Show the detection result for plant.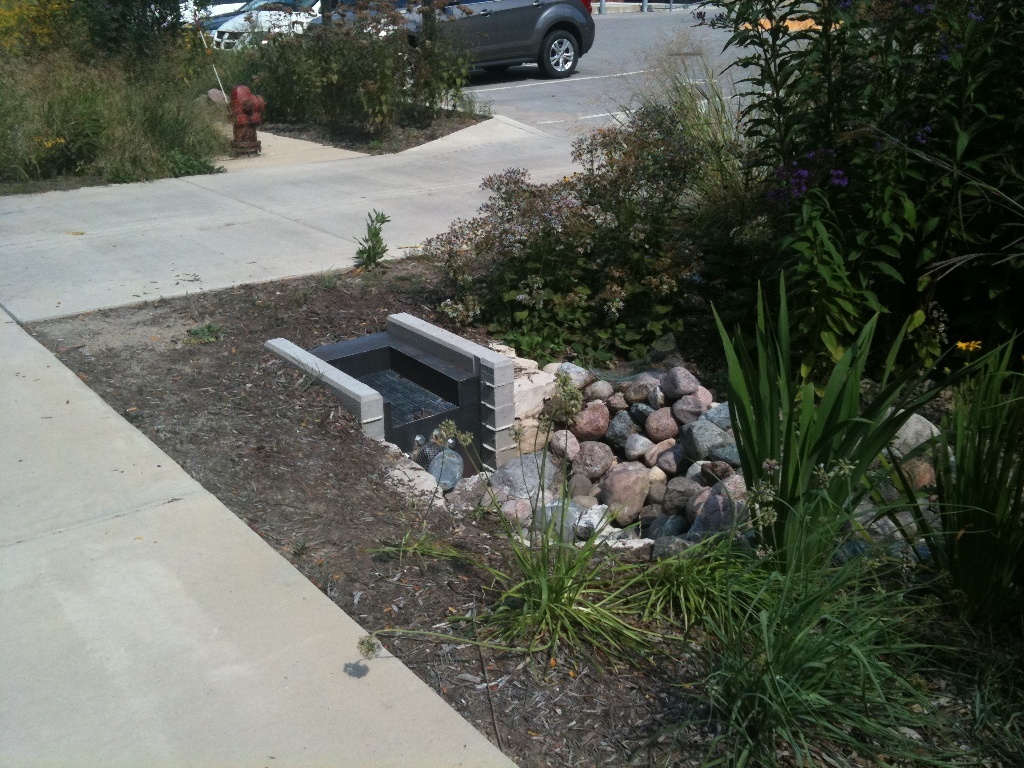
rect(627, 491, 808, 642).
